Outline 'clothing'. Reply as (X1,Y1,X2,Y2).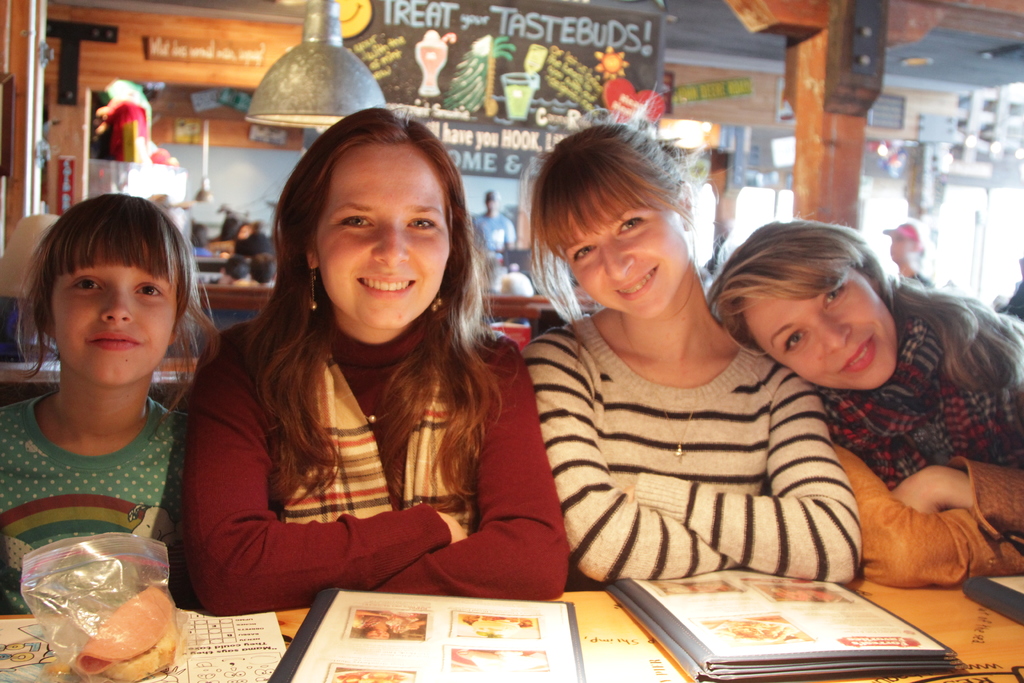
(831,306,1021,588).
